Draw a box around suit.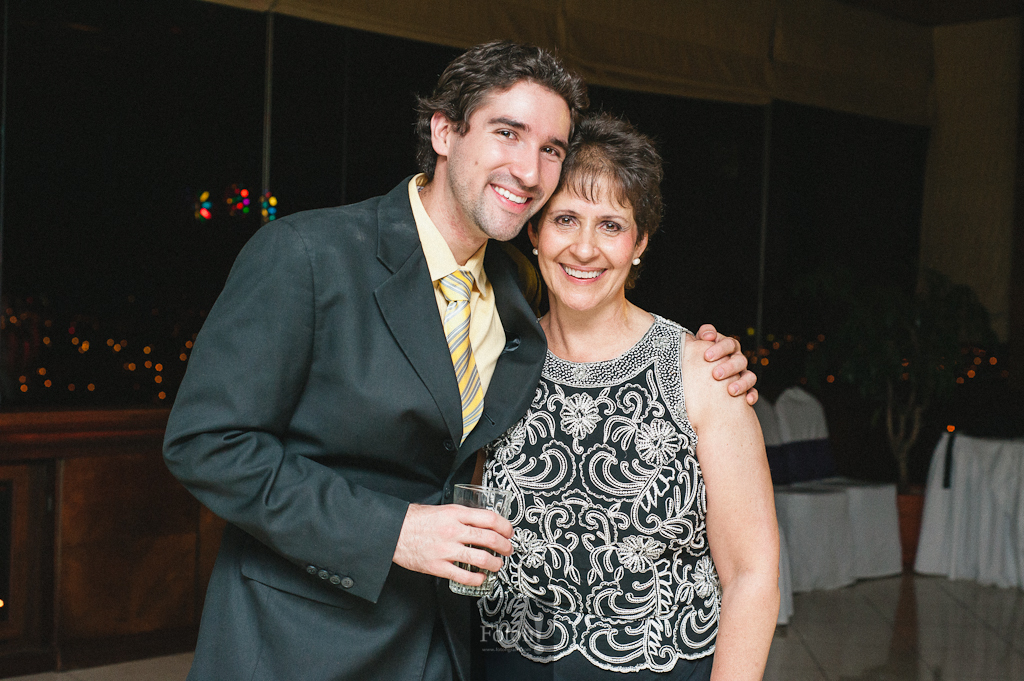
(172,89,571,671).
